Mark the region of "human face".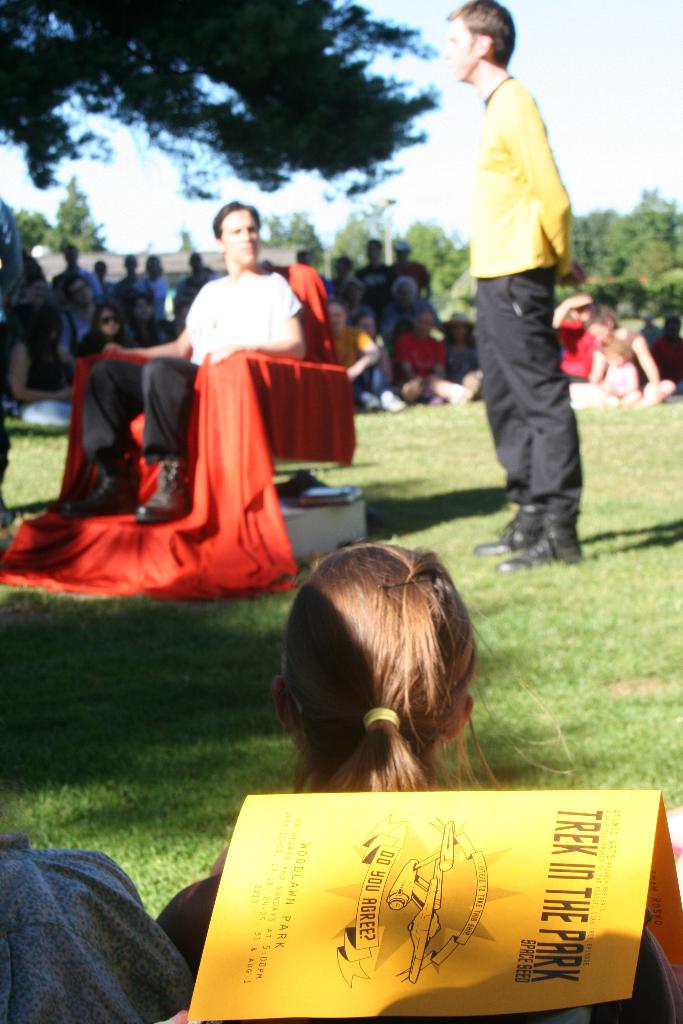
Region: bbox(218, 210, 259, 266).
